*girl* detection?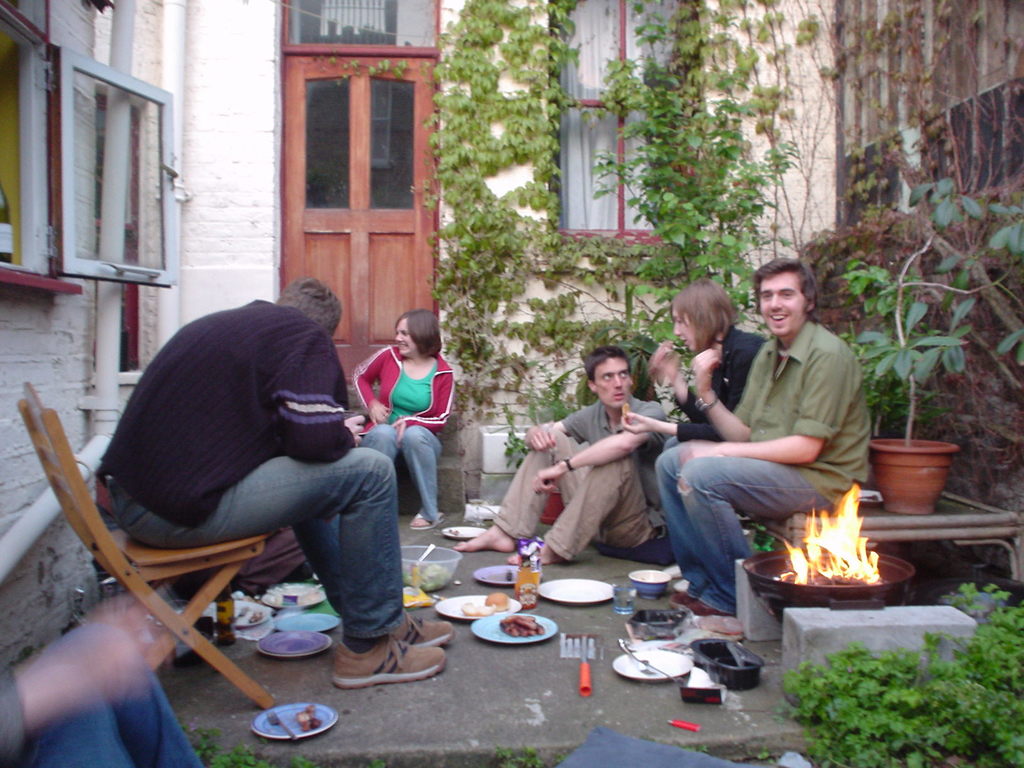
<region>646, 275, 773, 586</region>
